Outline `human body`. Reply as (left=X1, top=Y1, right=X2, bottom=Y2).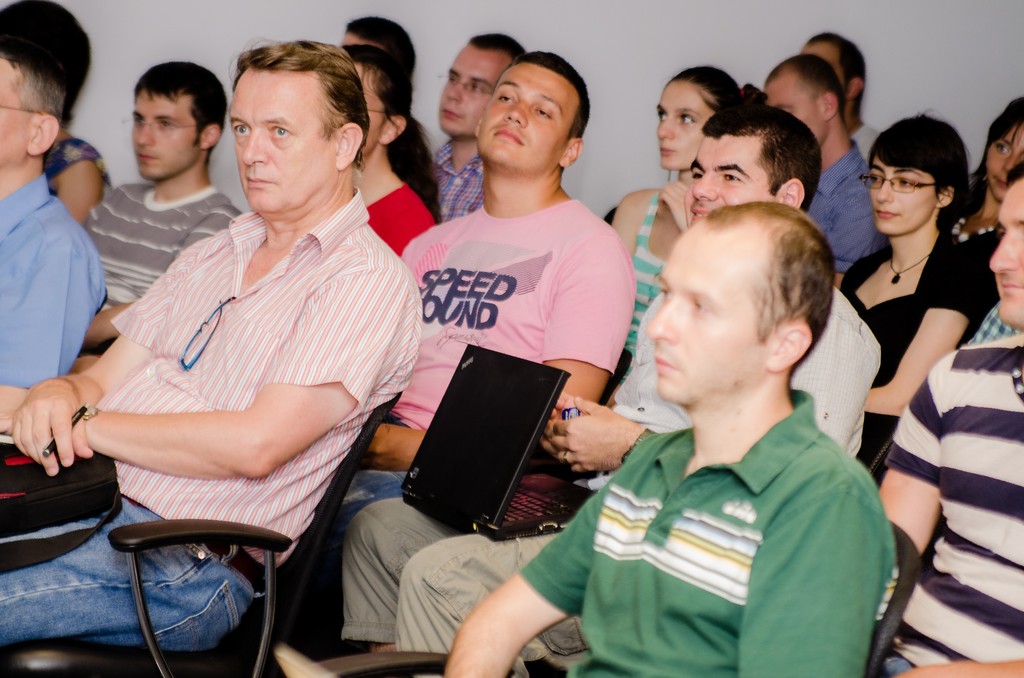
(left=612, top=184, right=692, bottom=344).
